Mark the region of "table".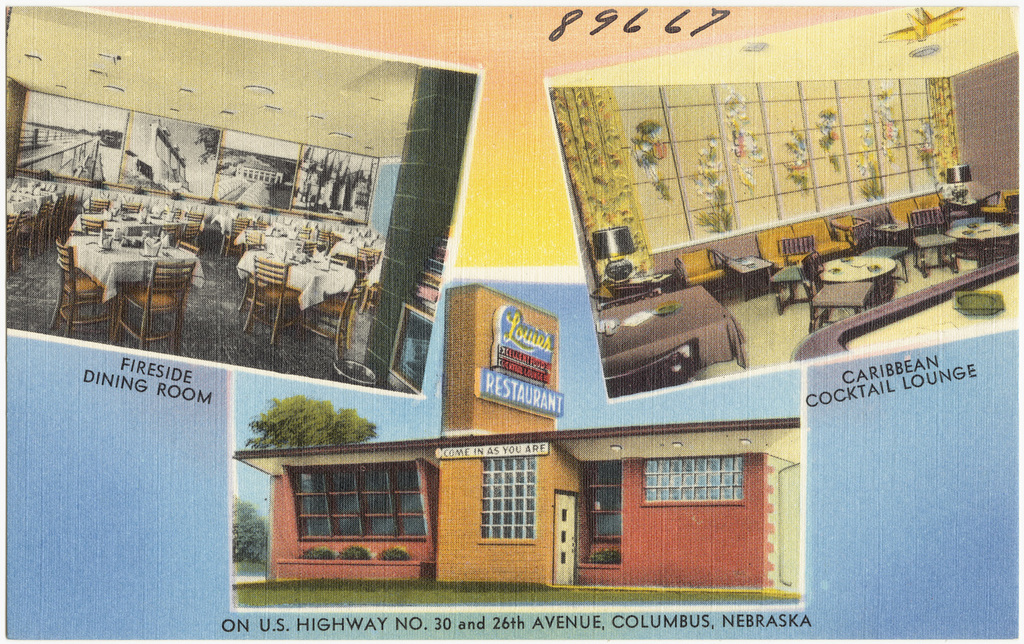
Region: BBox(247, 246, 358, 352).
